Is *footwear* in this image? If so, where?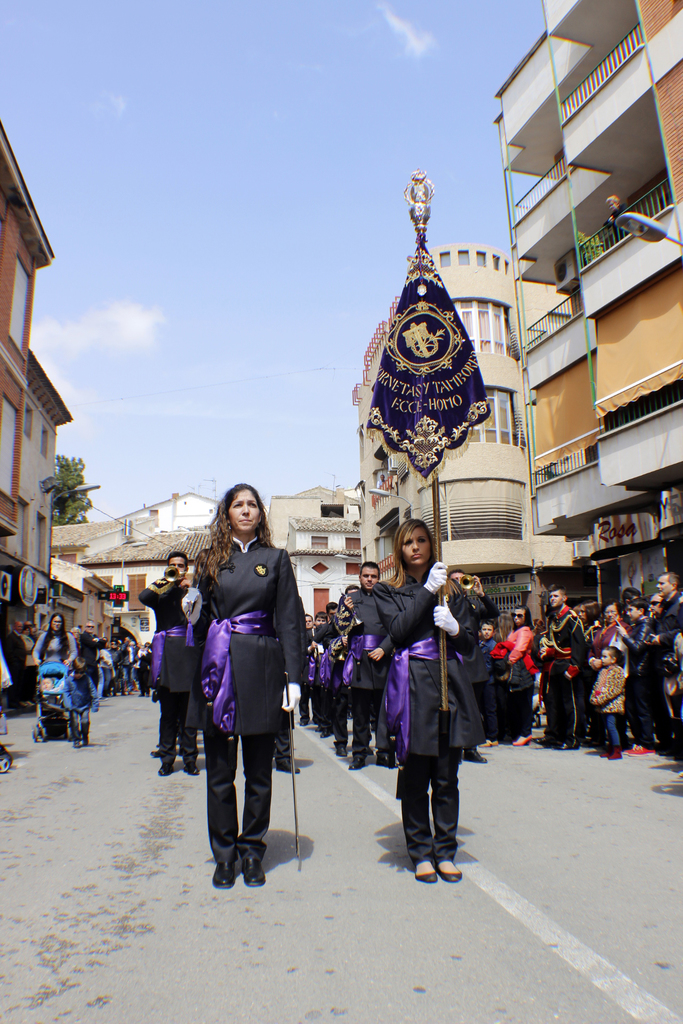
Yes, at x1=539, y1=736, x2=554, y2=748.
